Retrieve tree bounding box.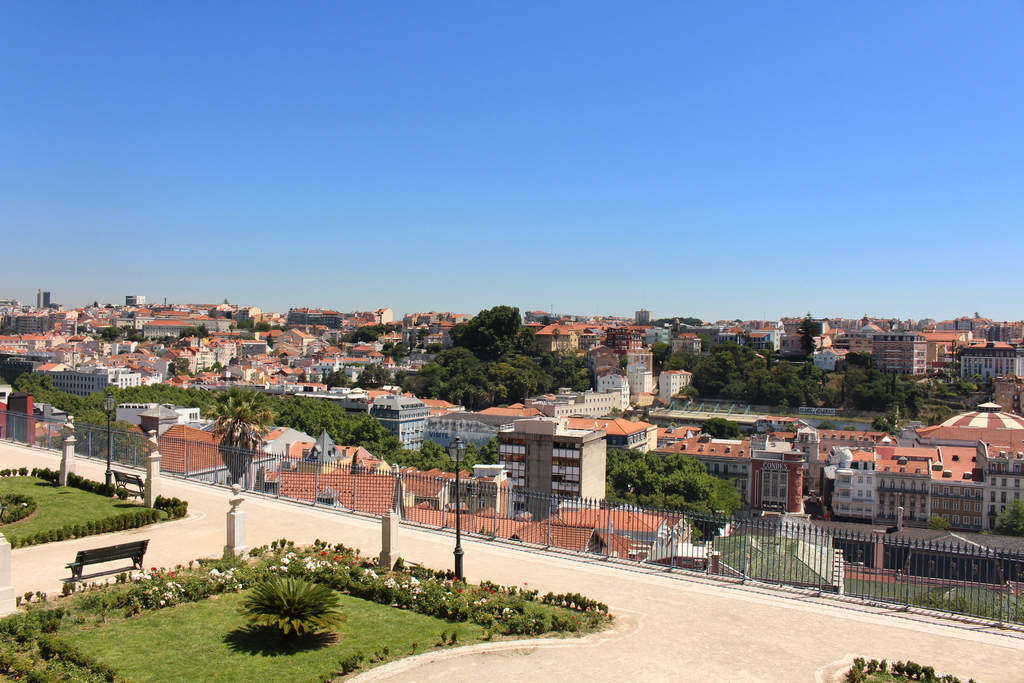
Bounding box: rect(700, 418, 740, 441).
